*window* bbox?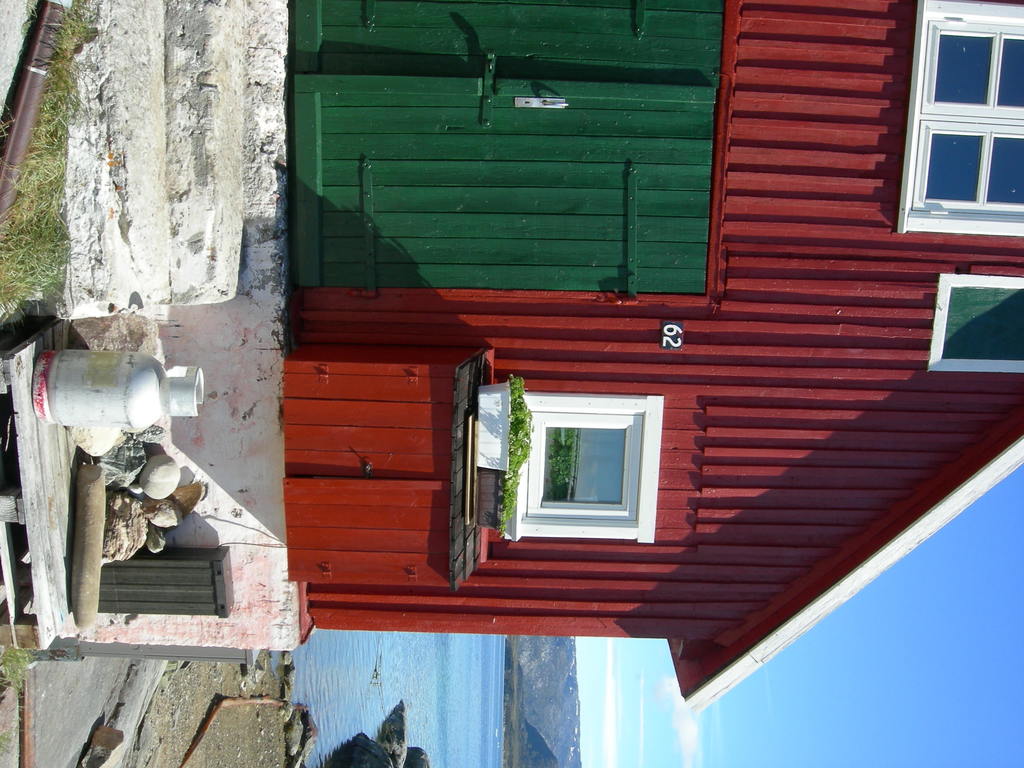
(504,394,664,542)
